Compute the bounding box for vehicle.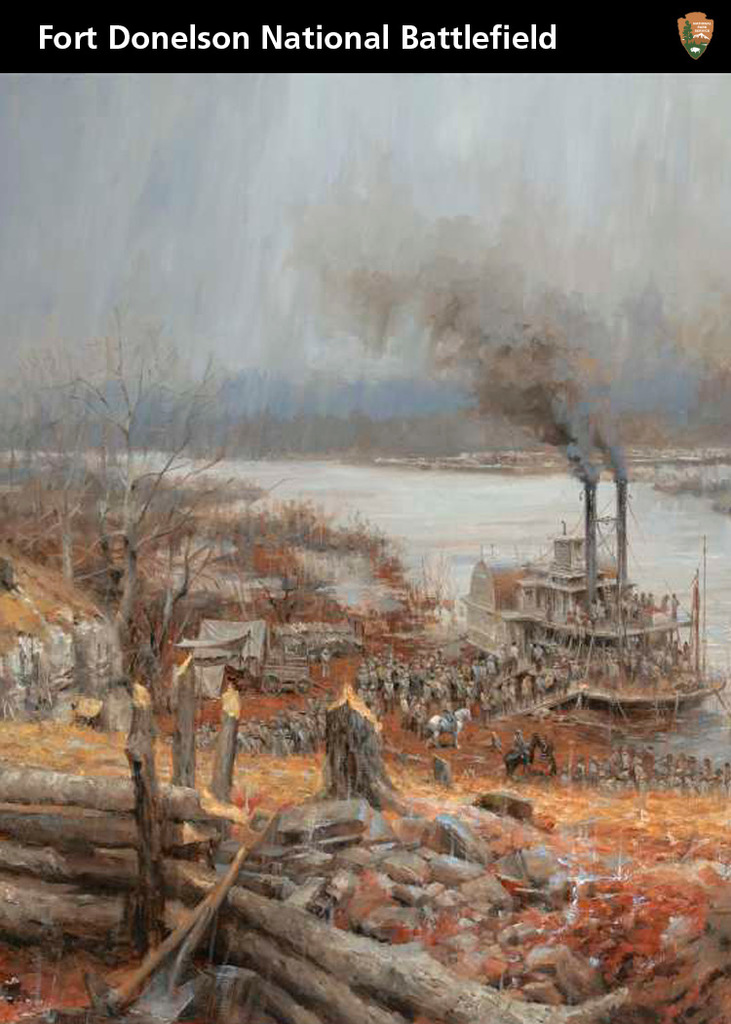
[left=458, top=457, right=700, bottom=710].
